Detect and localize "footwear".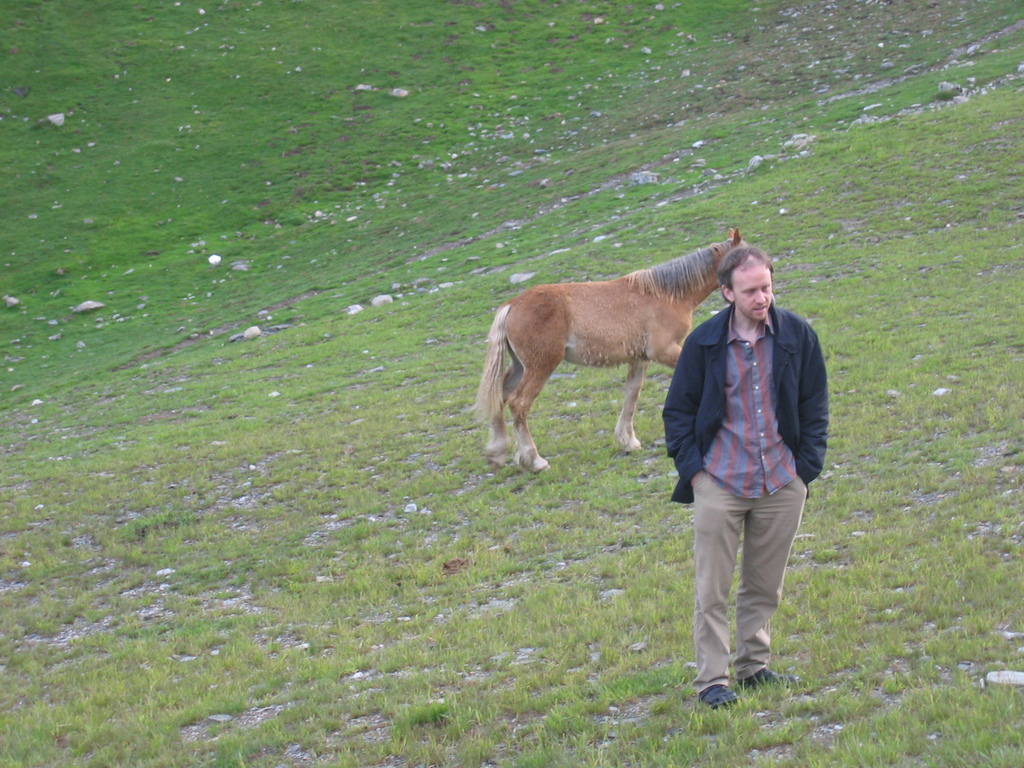
Localized at [736, 667, 784, 691].
